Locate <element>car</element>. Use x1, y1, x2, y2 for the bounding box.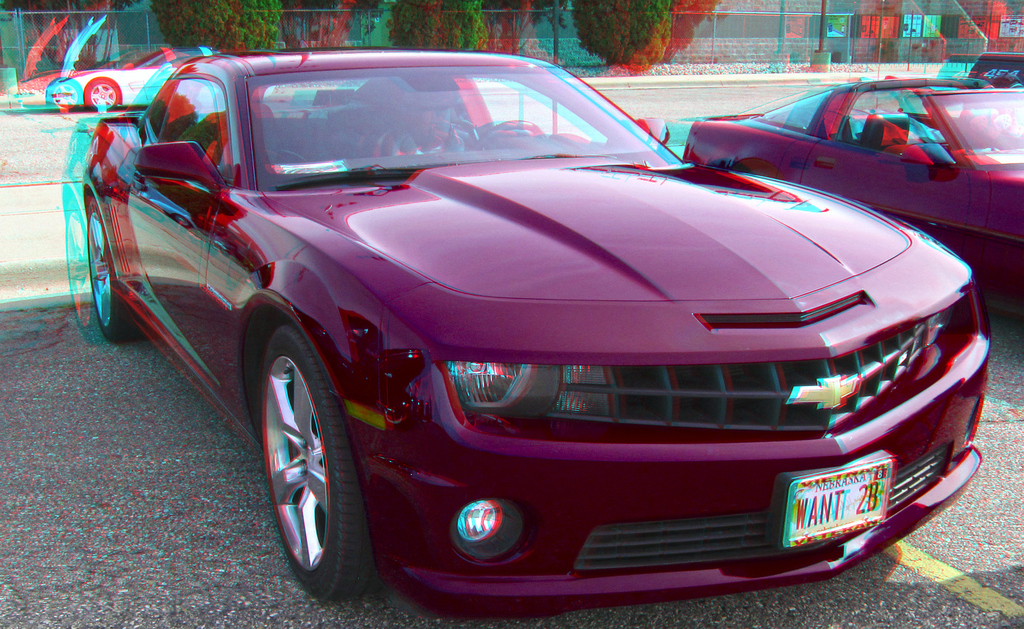
44, 42, 224, 115.
